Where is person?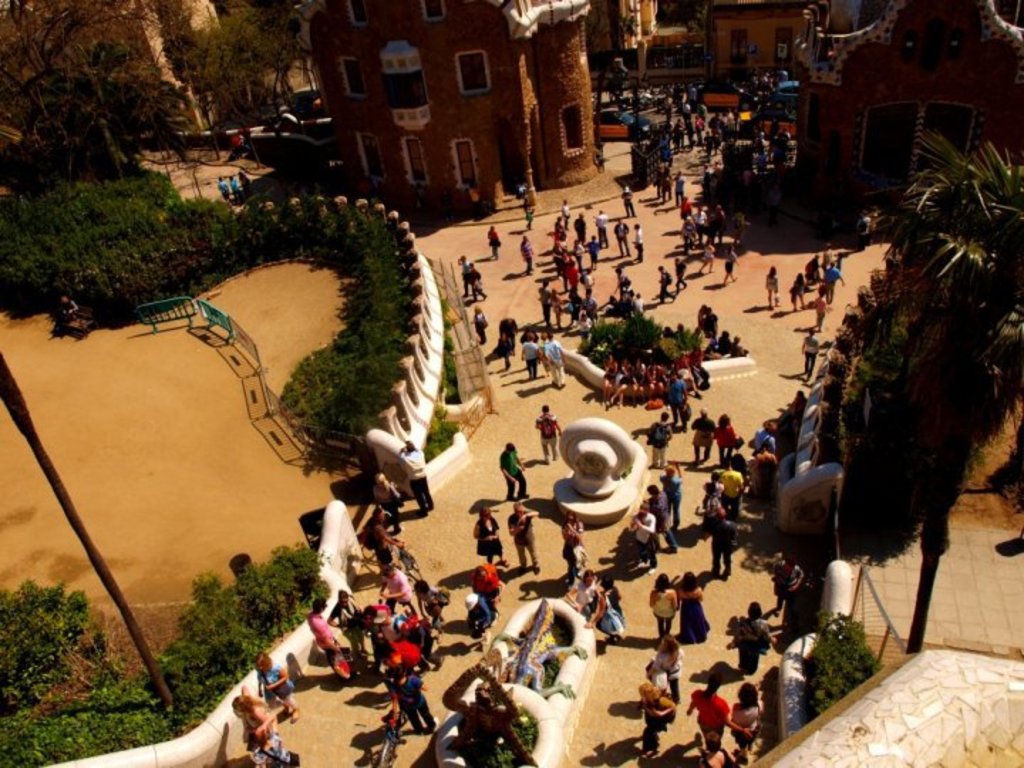
[492,310,515,375].
